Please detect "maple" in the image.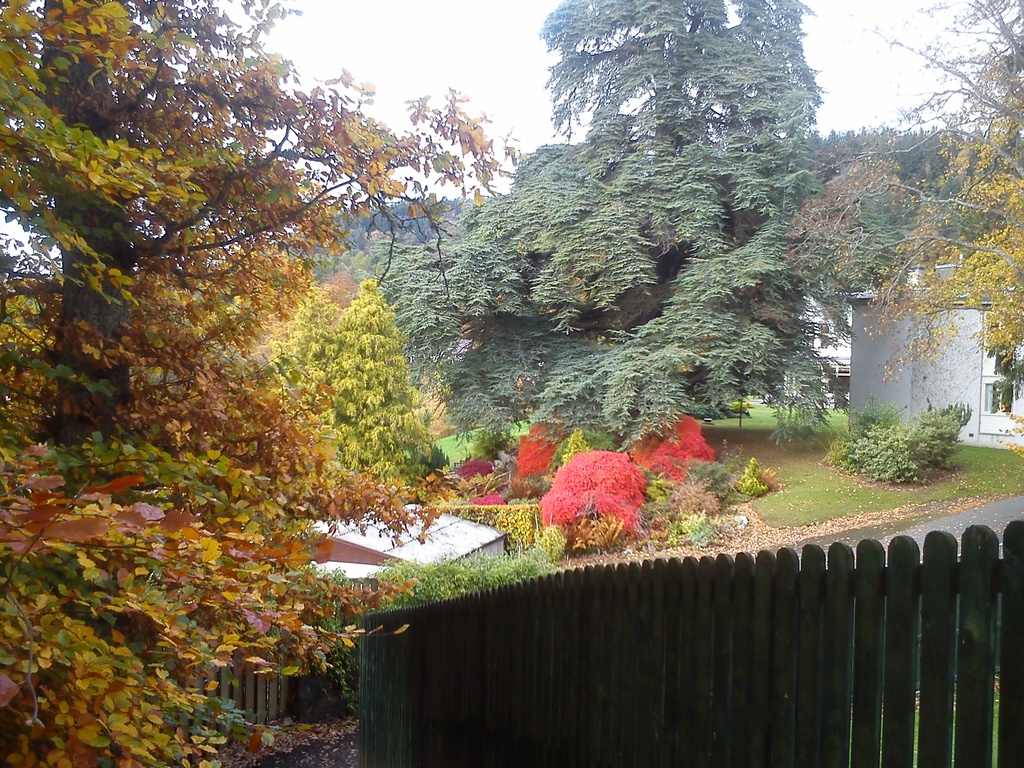
(x1=0, y1=0, x2=525, y2=762).
